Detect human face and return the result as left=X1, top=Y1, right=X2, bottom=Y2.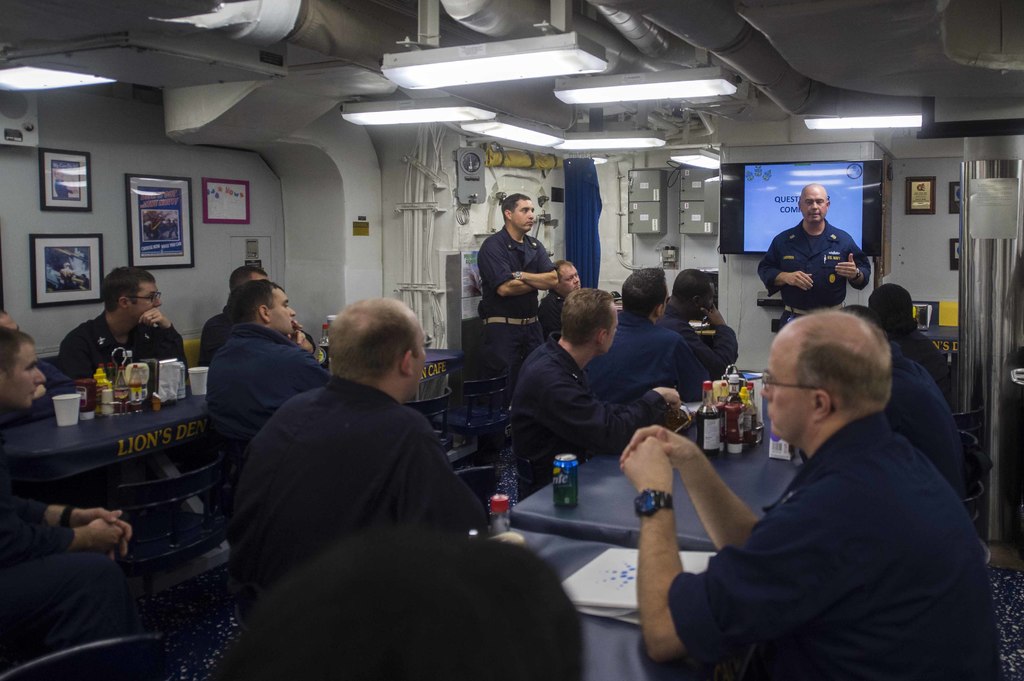
left=412, top=316, right=434, bottom=396.
